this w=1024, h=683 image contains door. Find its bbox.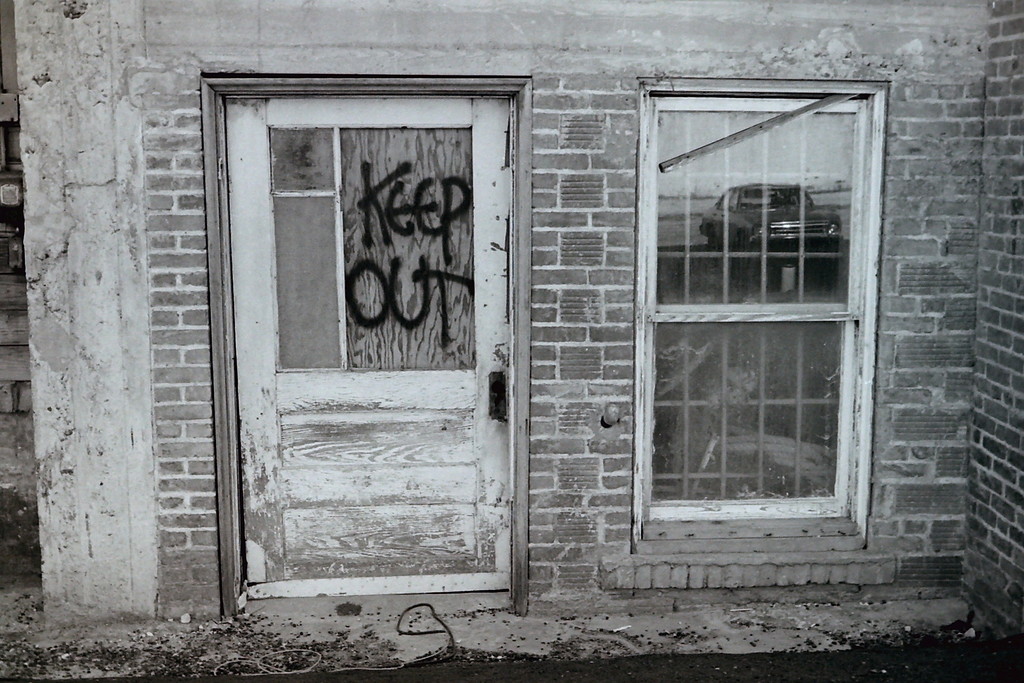
bbox(202, 62, 524, 607).
